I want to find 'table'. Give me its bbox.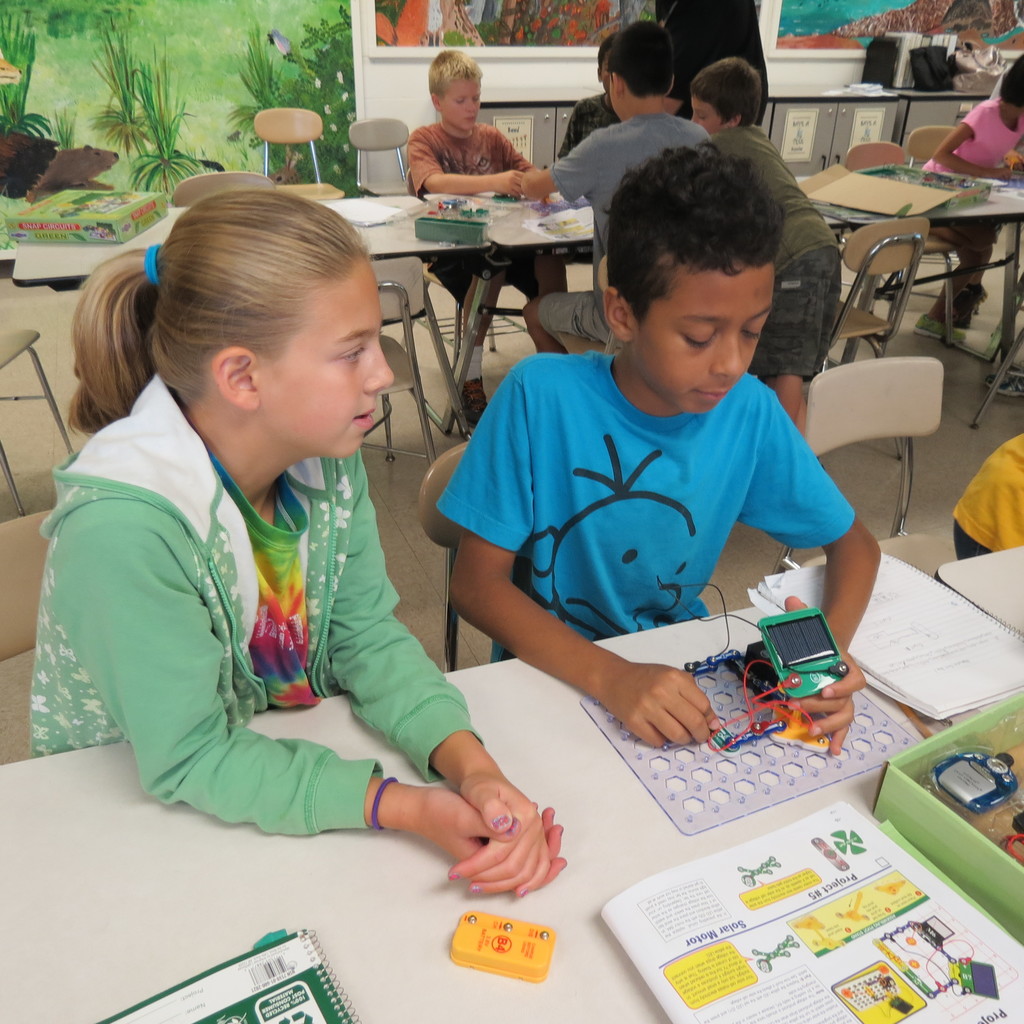
box(0, 166, 1023, 444).
